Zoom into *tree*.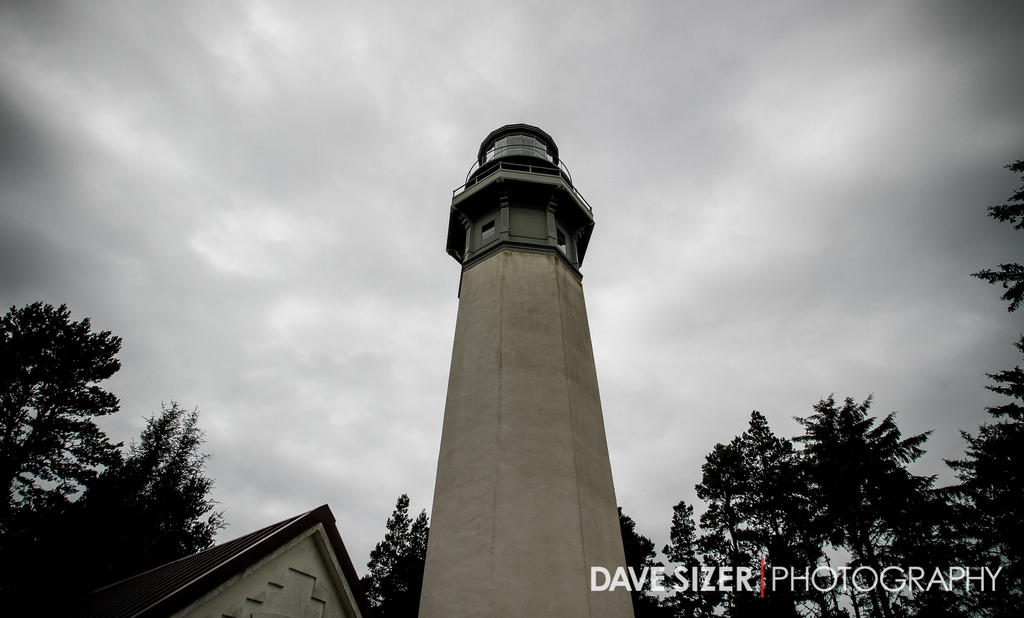
Zoom target: [left=976, top=155, right=1023, bottom=617].
